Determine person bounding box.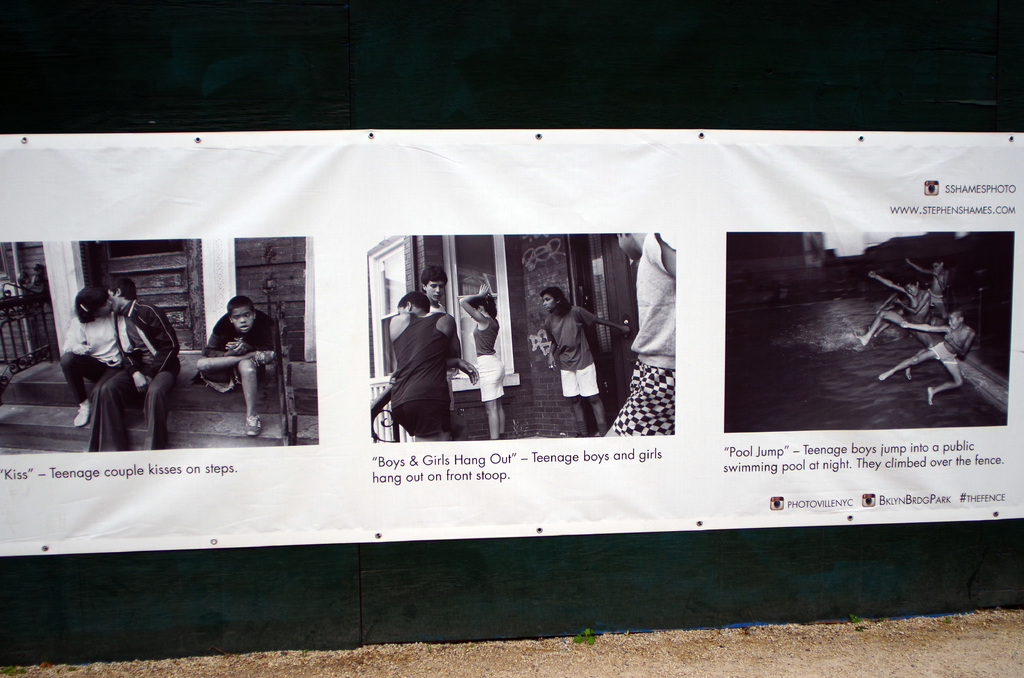
Determined: 897, 249, 948, 327.
